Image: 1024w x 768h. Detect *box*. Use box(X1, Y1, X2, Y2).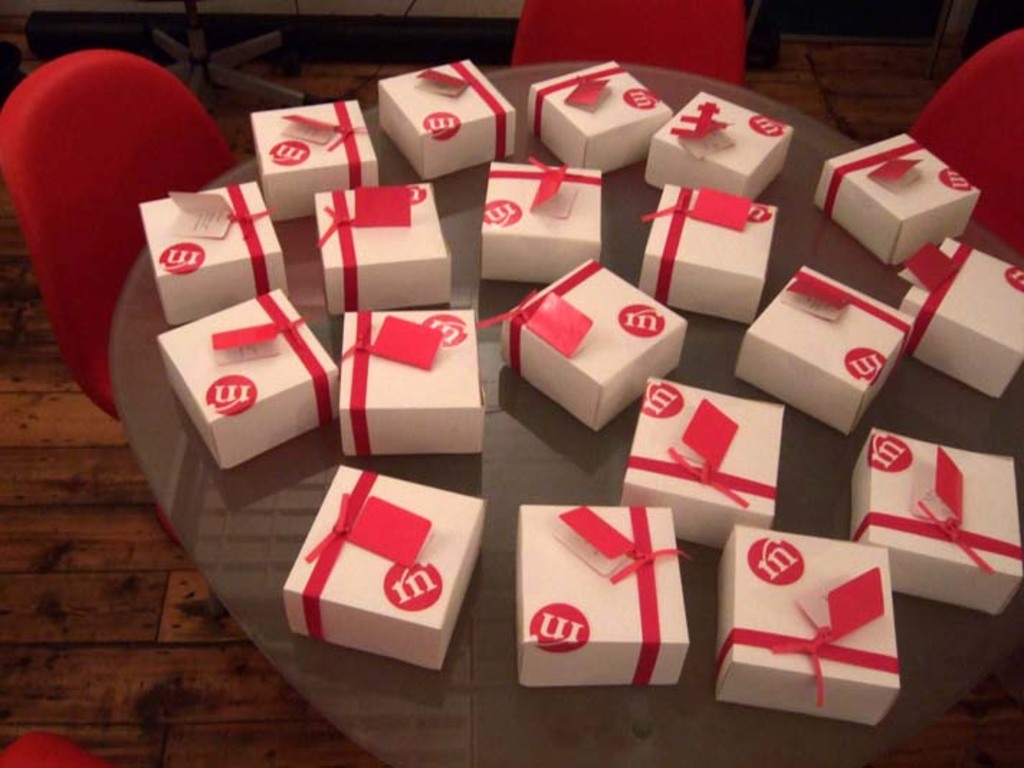
box(896, 236, 1023, 397).
